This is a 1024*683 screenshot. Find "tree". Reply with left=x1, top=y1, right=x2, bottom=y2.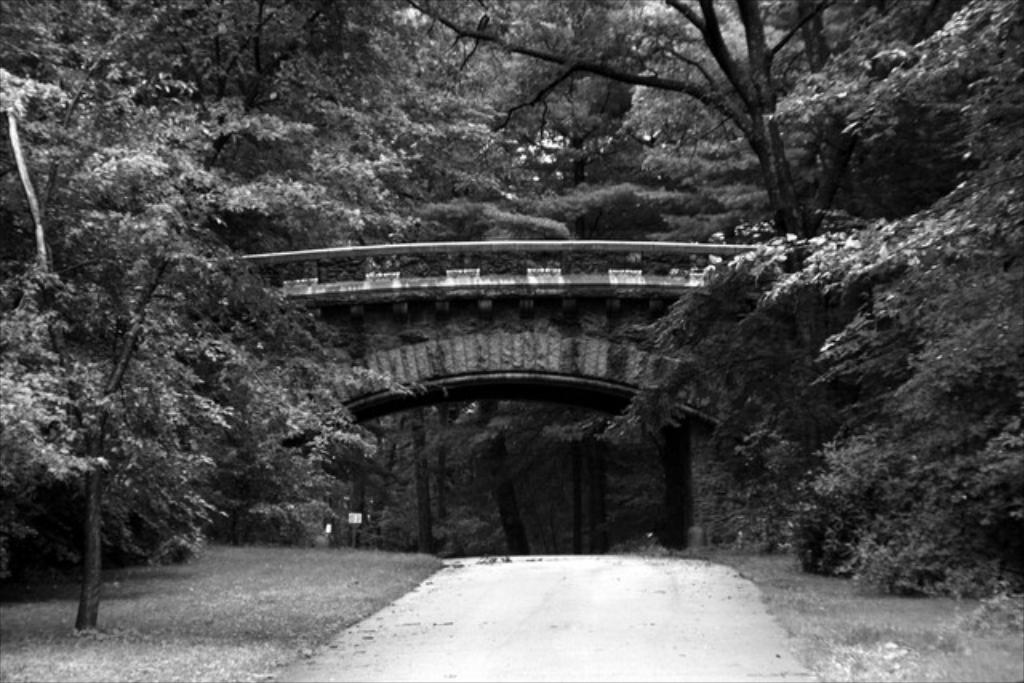
left=16, top=130, right=274, bottom=605.
